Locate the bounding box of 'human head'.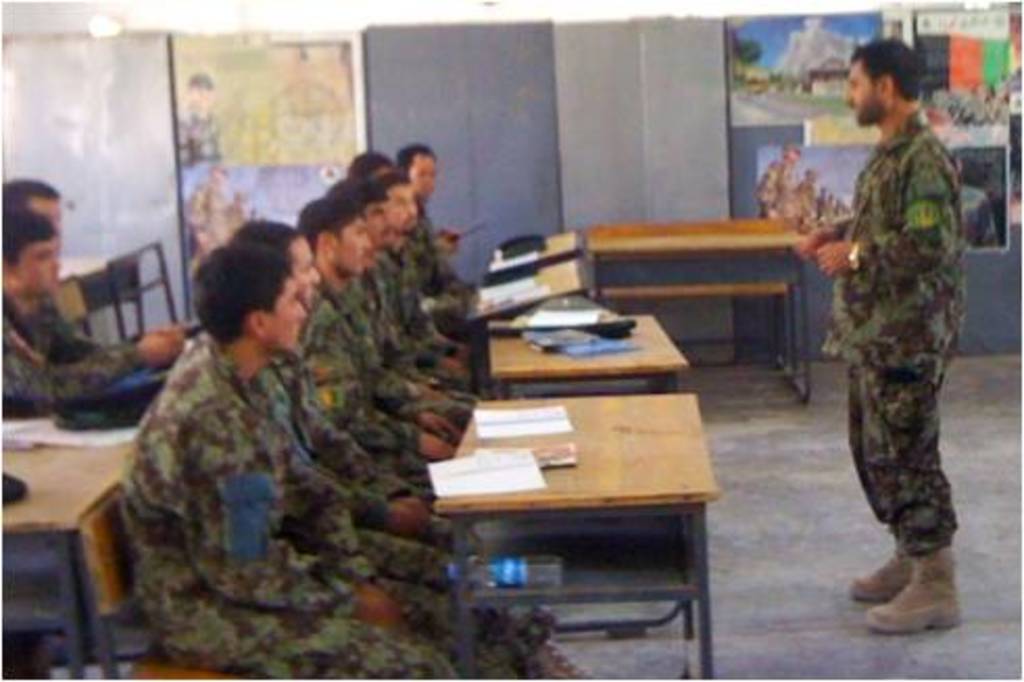
Bounding box: 845, 40, 920, 125.
